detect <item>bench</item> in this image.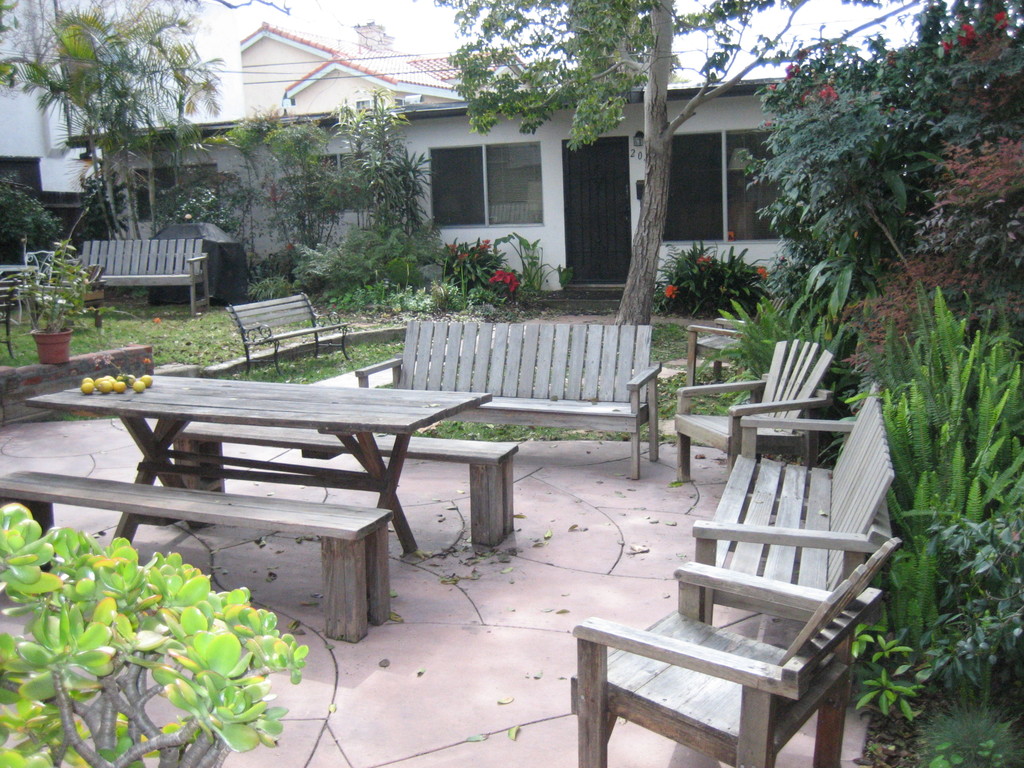
Detection: x1=350 y1=321 x2=664 y2=477.
